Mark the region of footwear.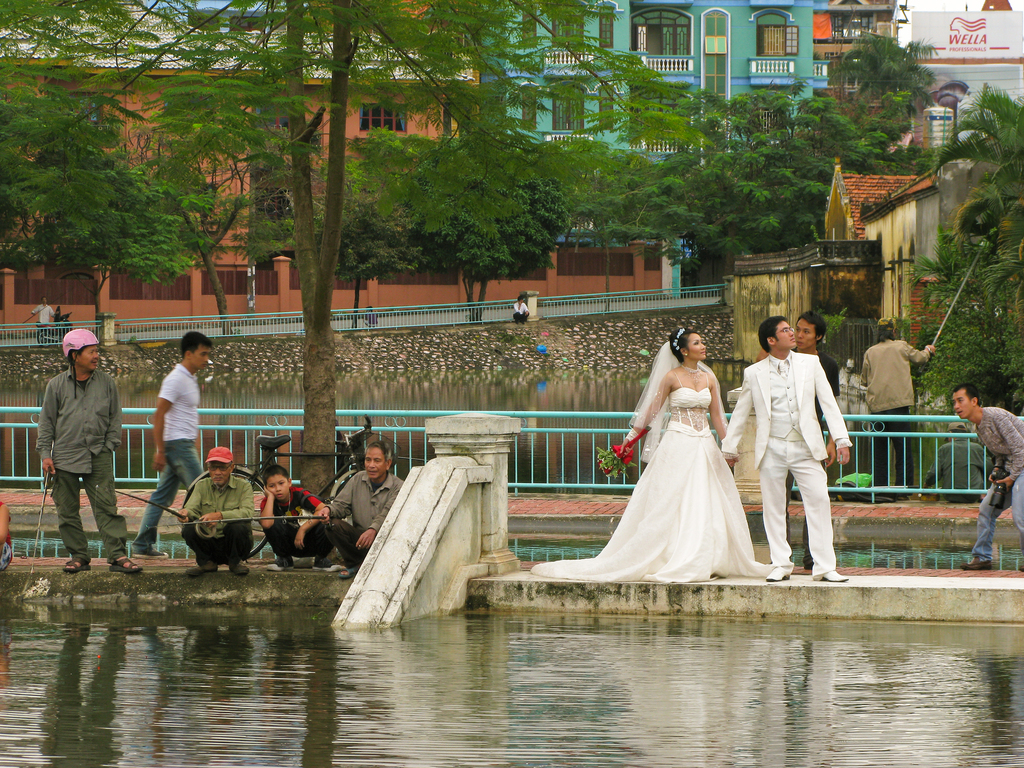
Region: Rect(134, 548, 171, 560).
